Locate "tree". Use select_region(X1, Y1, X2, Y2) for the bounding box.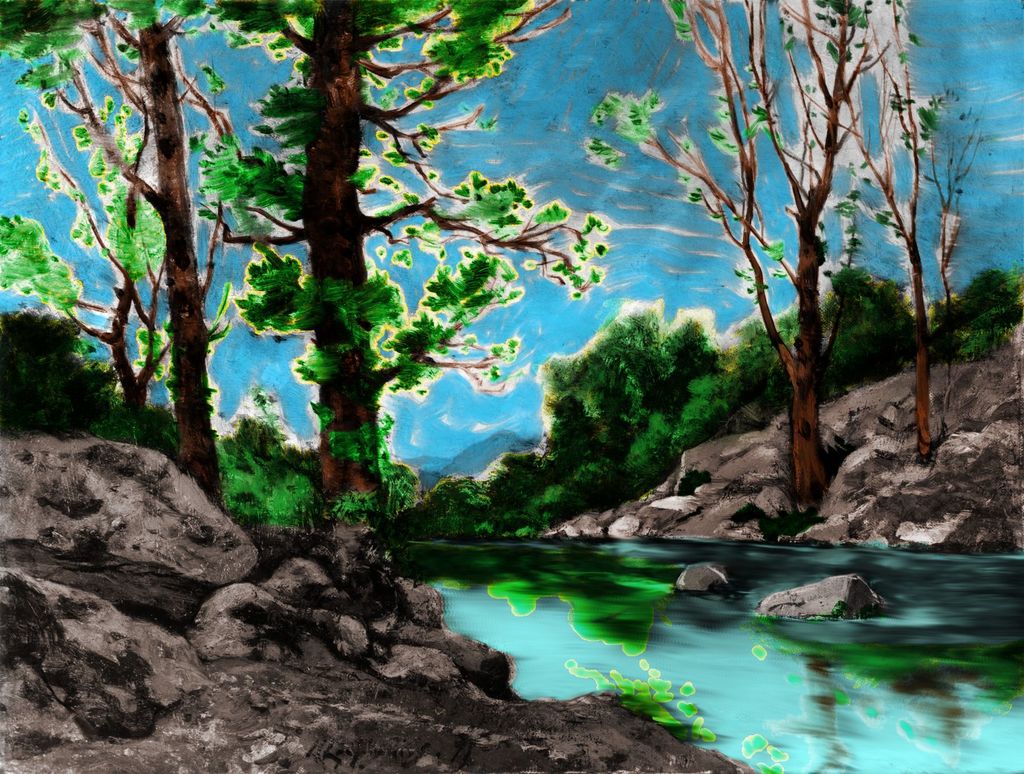
select_region(579, 0, 1023, 523).
